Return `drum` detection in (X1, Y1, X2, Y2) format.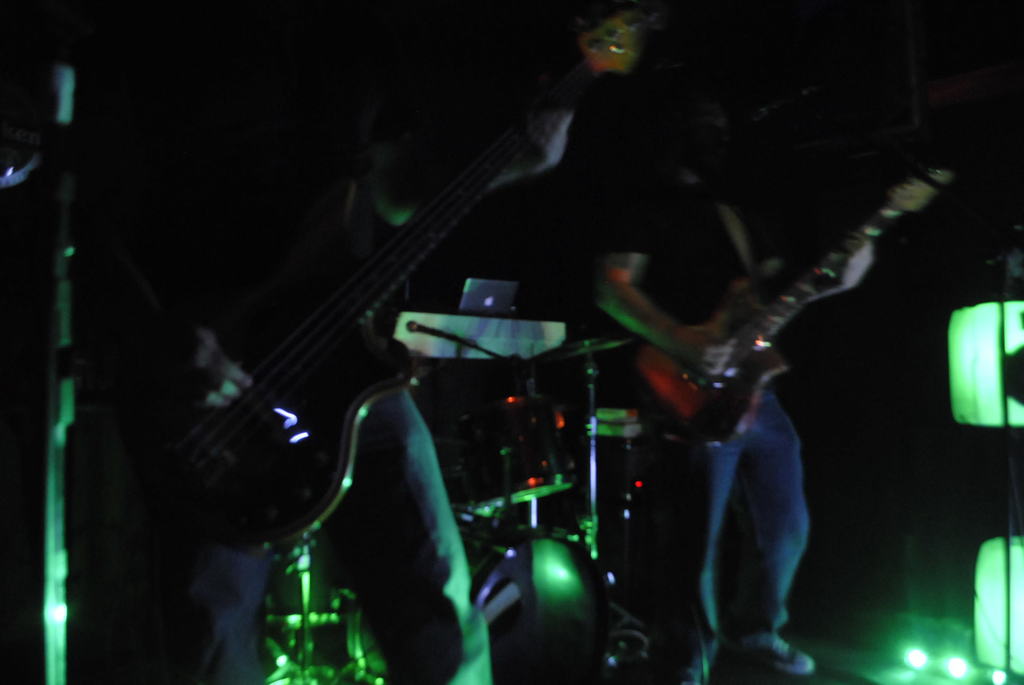
(343, 522, 615, 684).
